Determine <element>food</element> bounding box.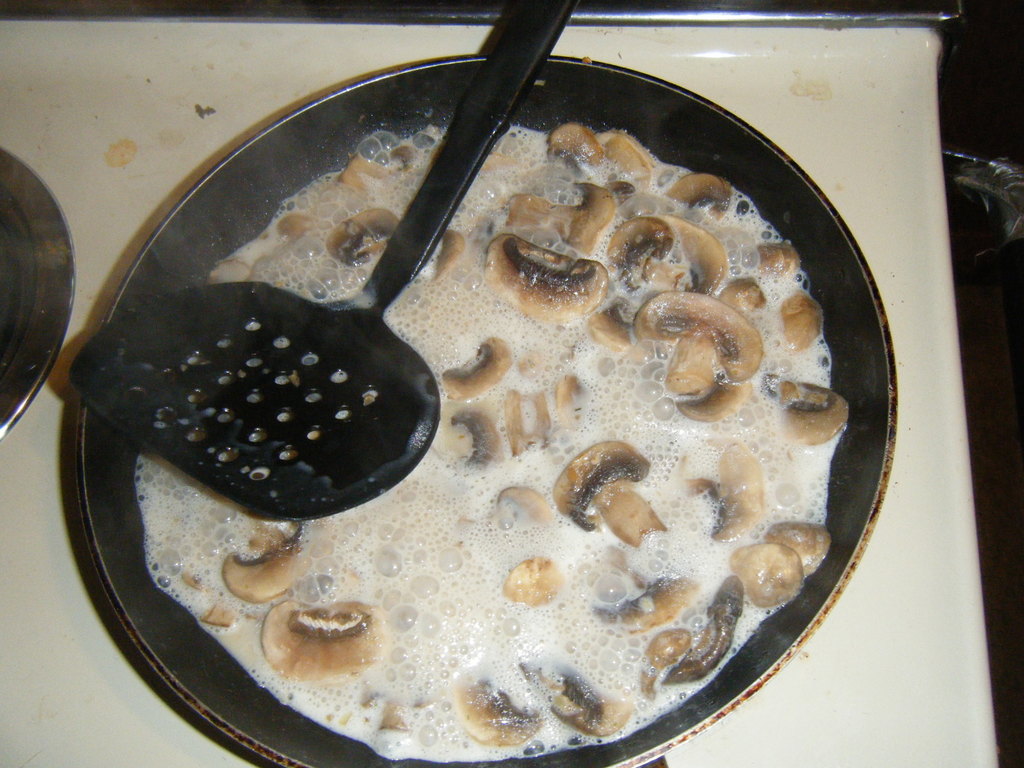
Determined: <region>135, 125, 845, 752</region>.
